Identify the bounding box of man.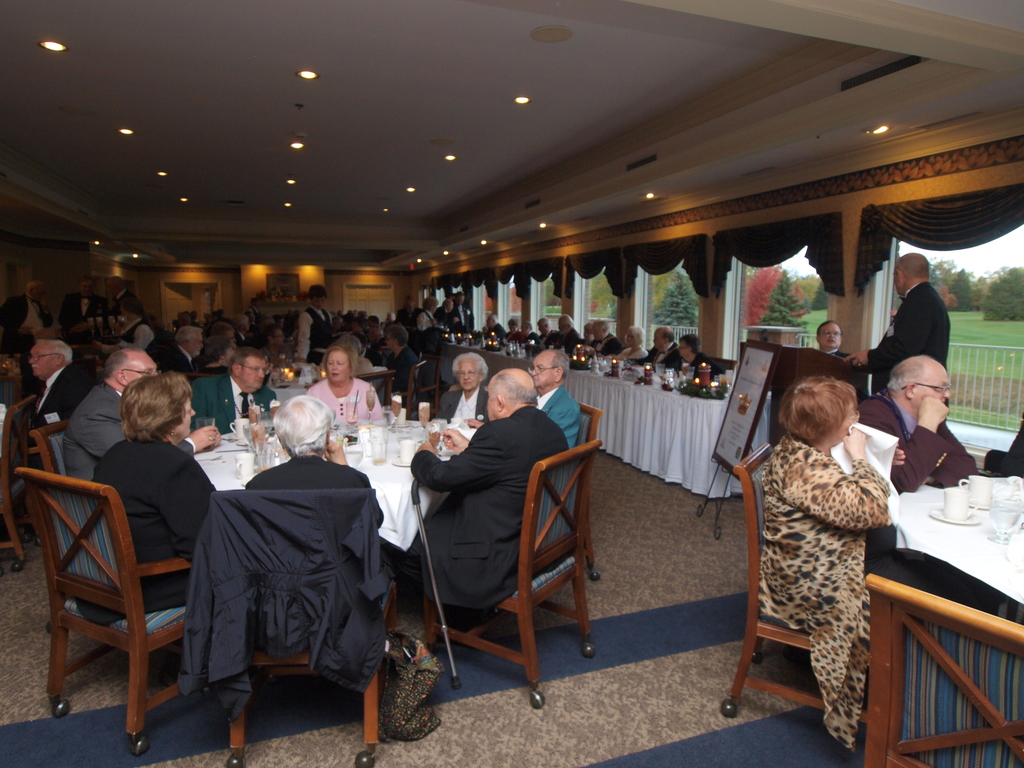
bbox=[248, 392, 387, 528].
